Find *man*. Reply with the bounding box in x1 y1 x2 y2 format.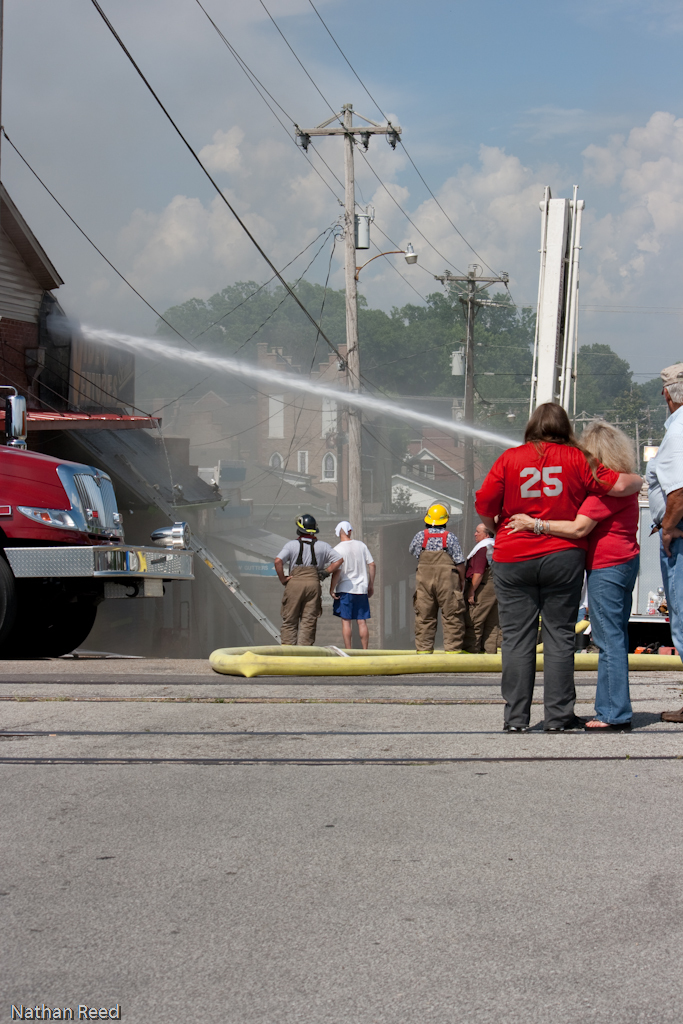
323 518 374 653.
